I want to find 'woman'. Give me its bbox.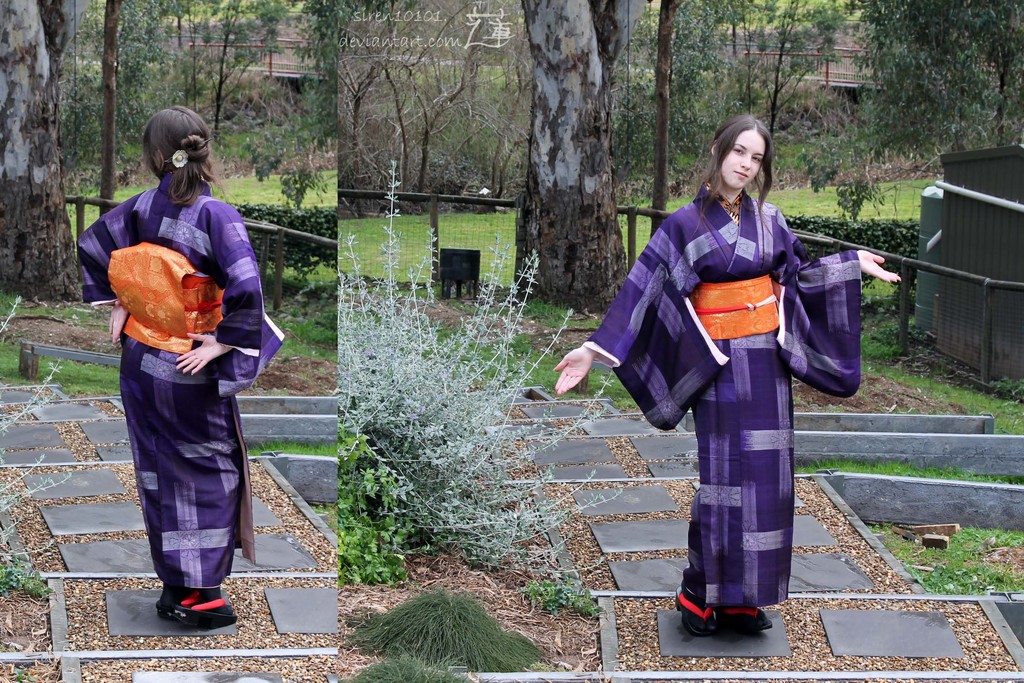
[x1=75, y1=101, x2=286, y2=631].
